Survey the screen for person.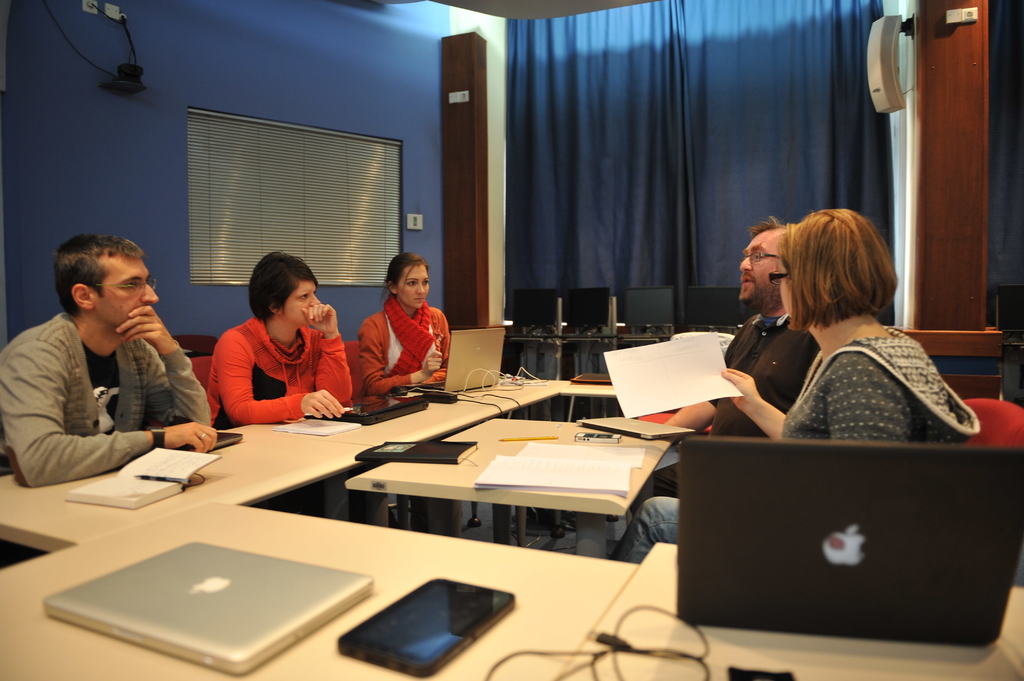
Survey found: region(636, 222, 822, 497).
